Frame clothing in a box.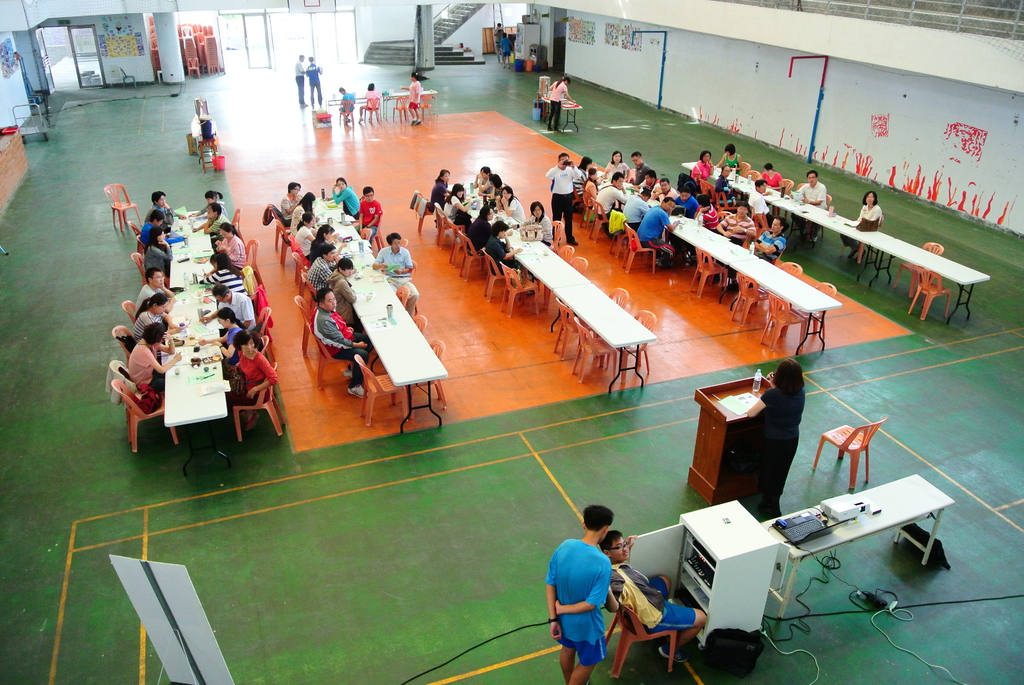
select_region(674, 195, 700, 215).
